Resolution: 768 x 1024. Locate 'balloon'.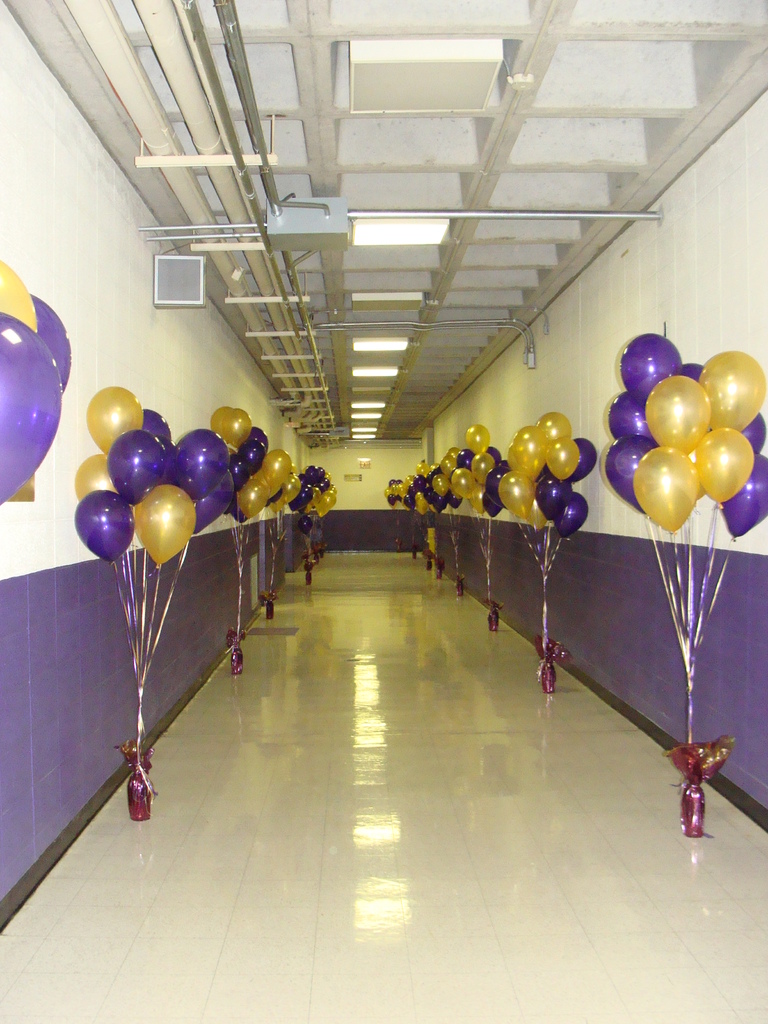
pyautogui.locateOnScreen(681, 362, 705, 383).
